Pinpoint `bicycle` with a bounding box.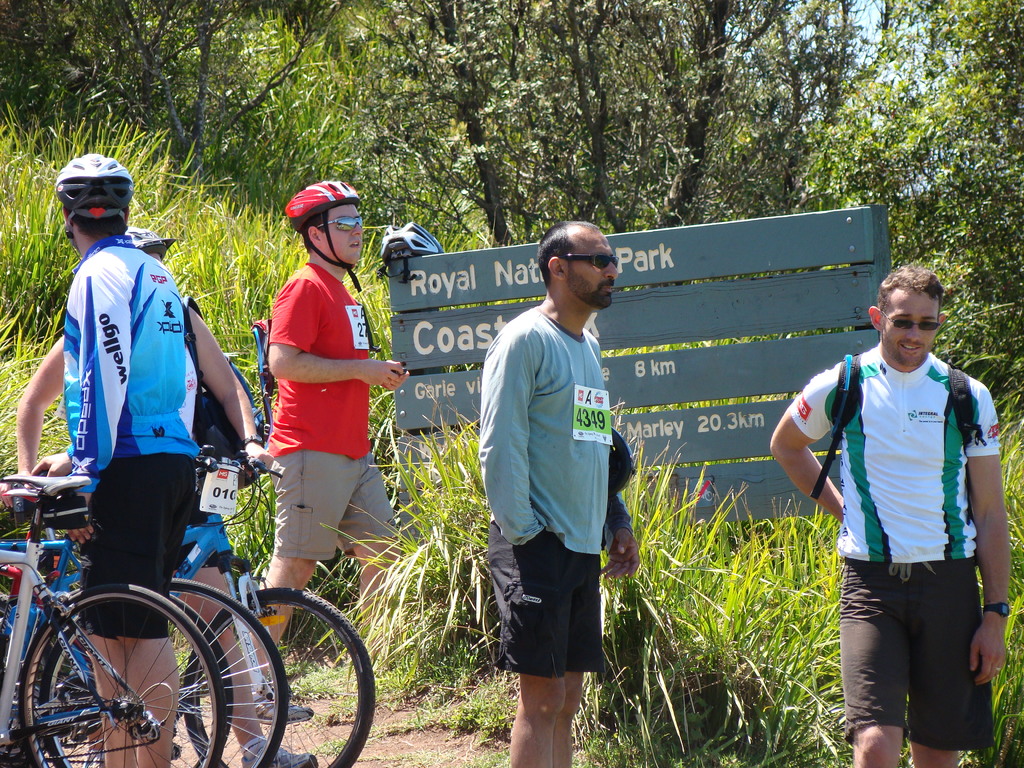
0 481 289 767.
